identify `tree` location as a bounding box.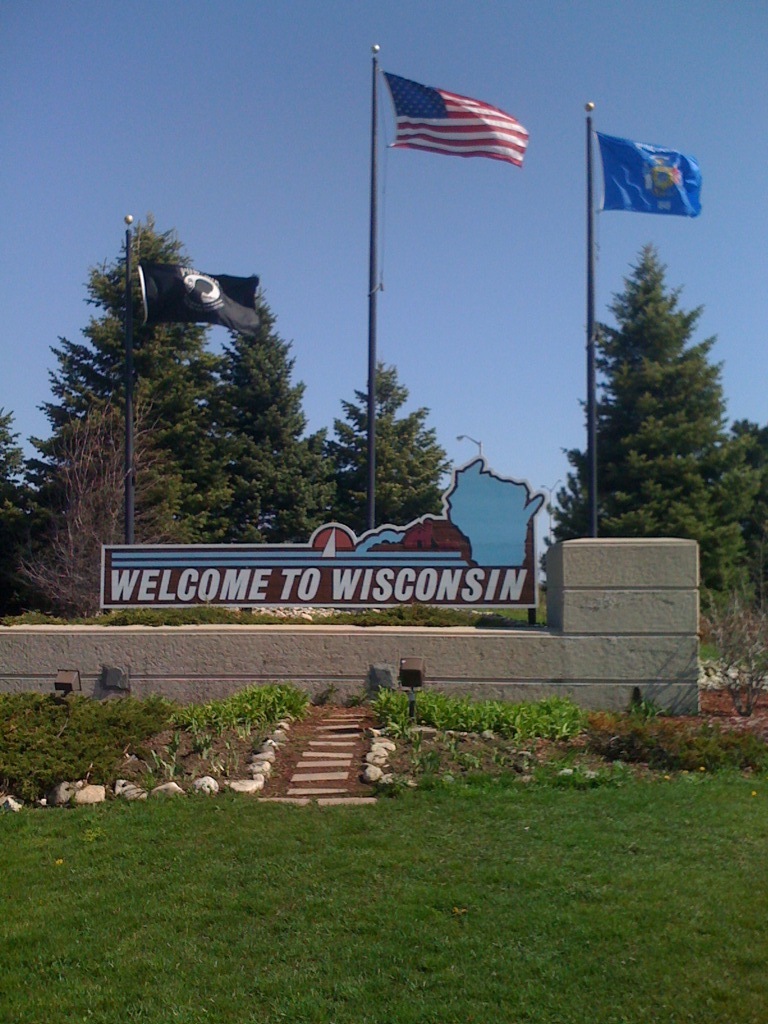
<bbox>542, 241, 727, 595</bbox>.
